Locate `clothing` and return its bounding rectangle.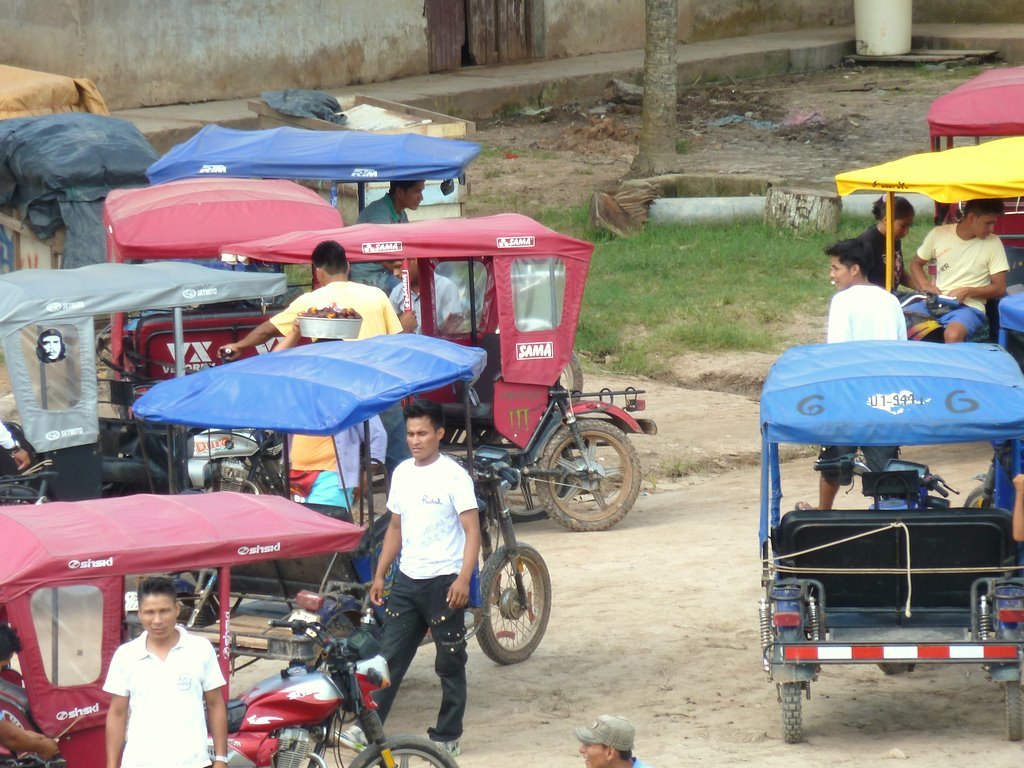
pyautogui.locateOnScreen(90, 625, 214, 756).
